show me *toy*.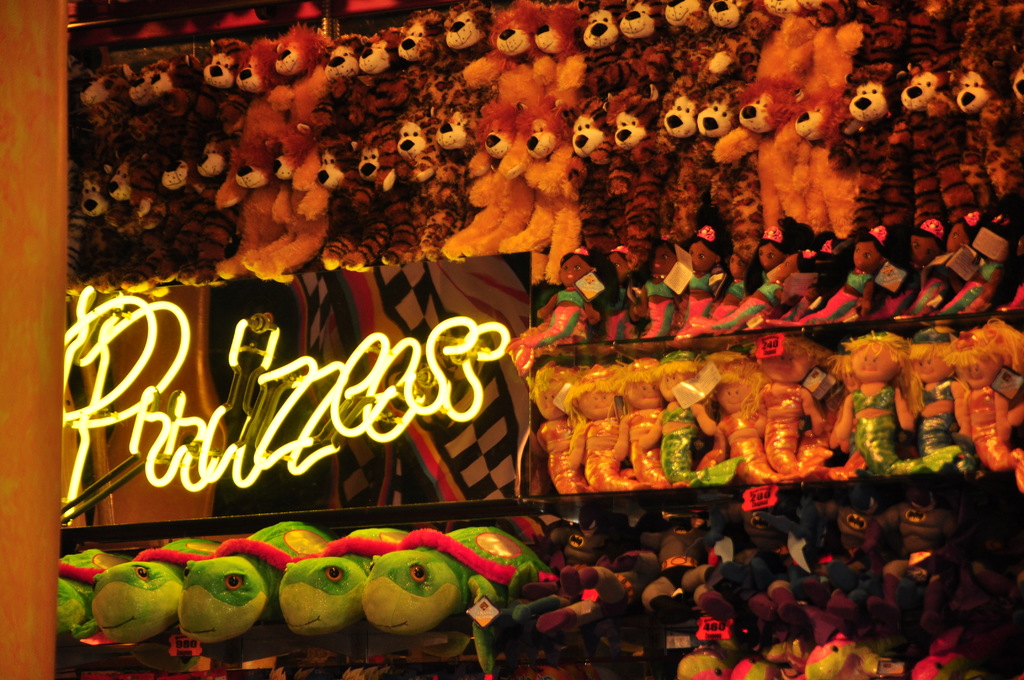
*toy* is here: [609, 350, 667, 482].
